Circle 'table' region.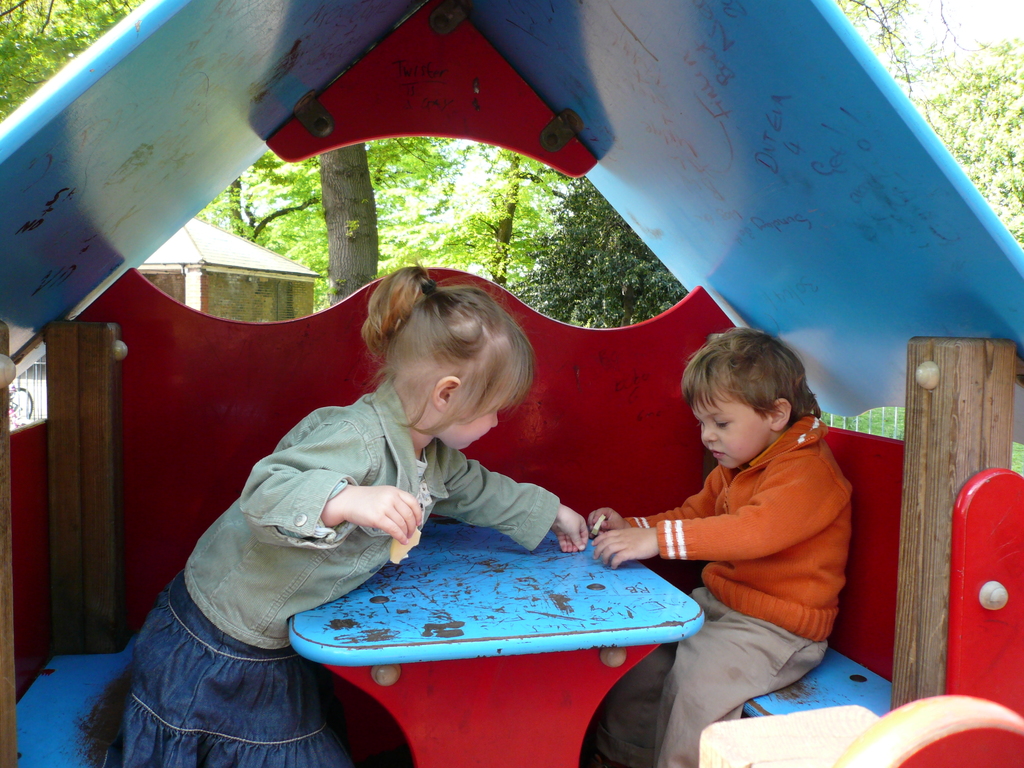
Region: (245,493,712,767).
